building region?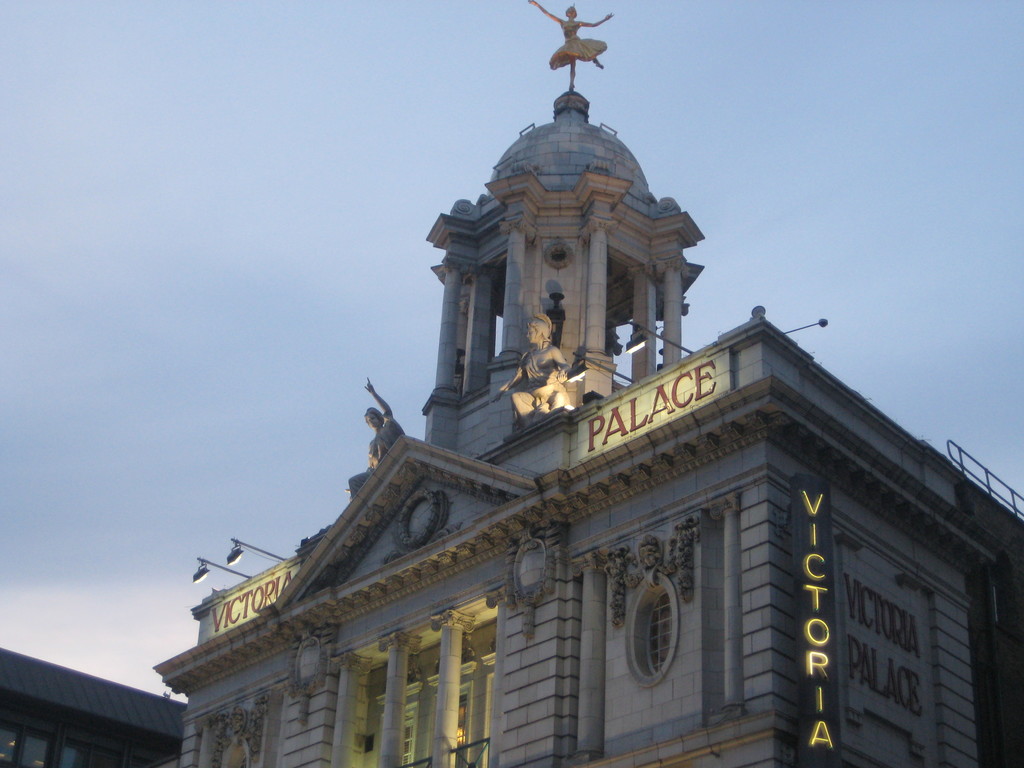
bbox=(0, 641, 190, 767)
